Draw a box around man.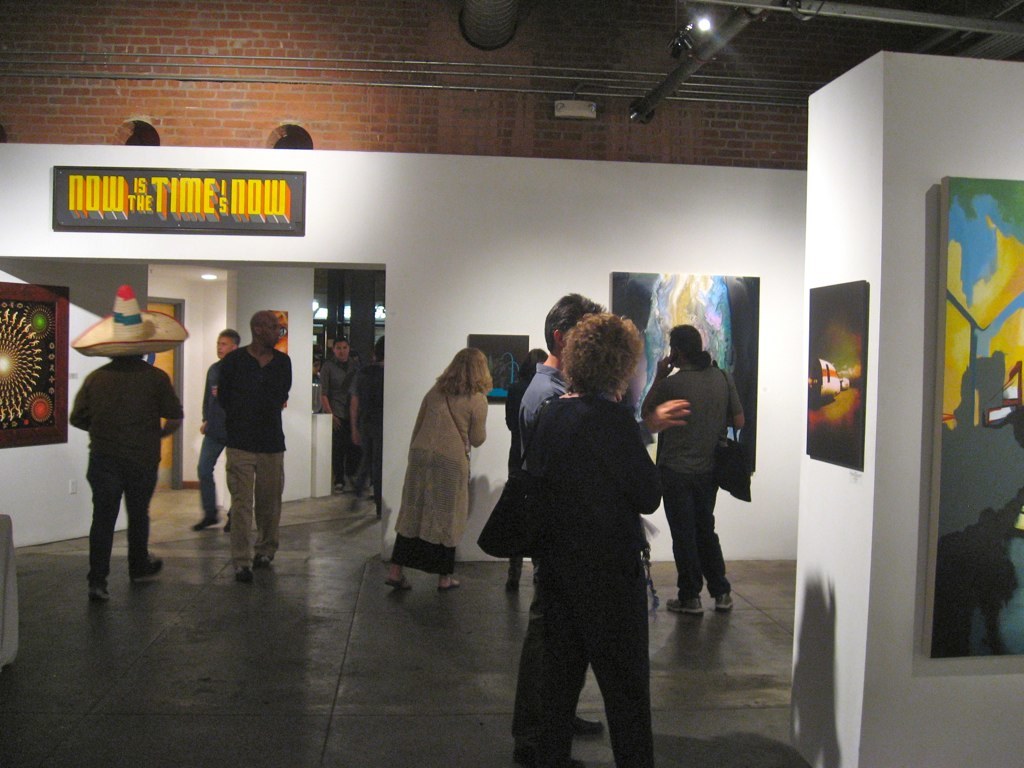
locate(322, 327, 358, 497).
